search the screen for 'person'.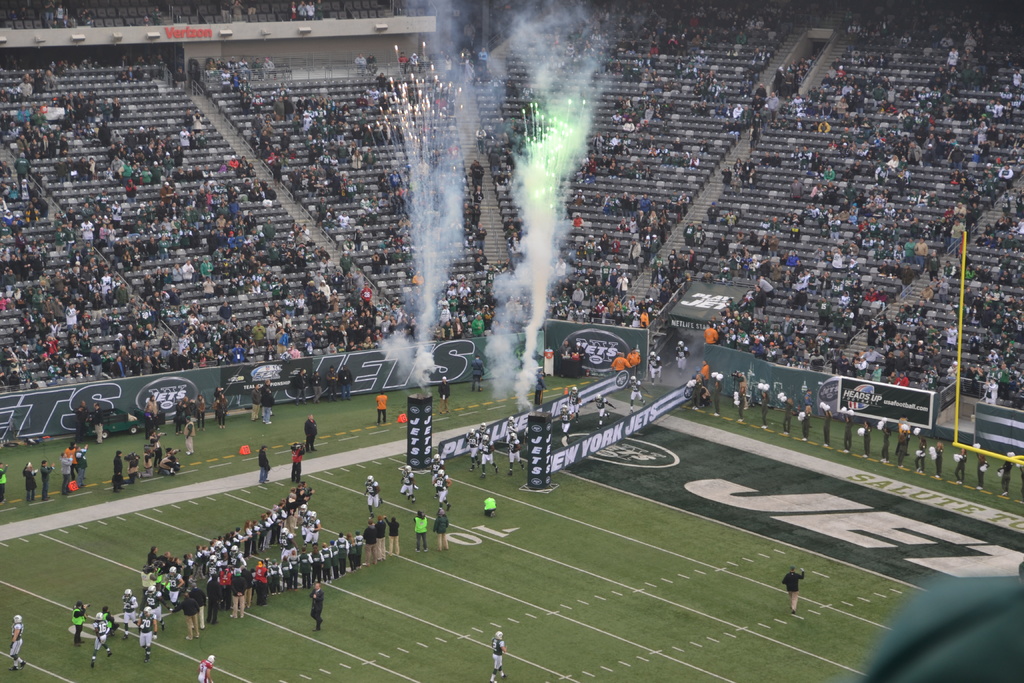
Found at 477/424/495/451.
